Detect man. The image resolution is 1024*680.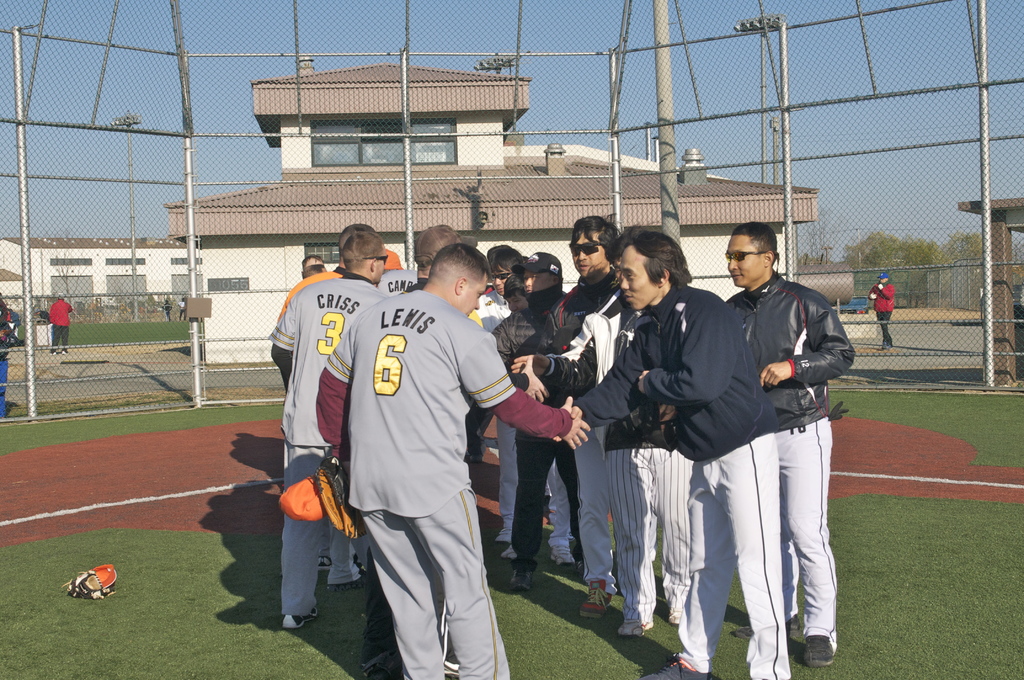
489:245:569:589.
